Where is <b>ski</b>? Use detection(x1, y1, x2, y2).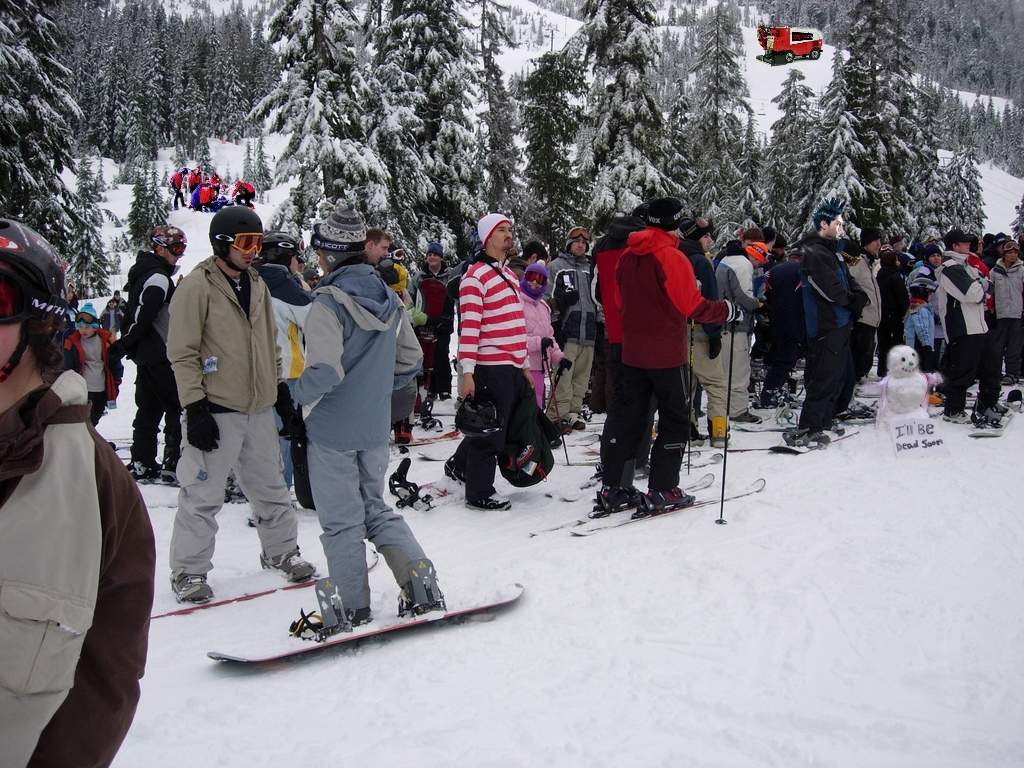
detection(393, 421, 466, 443).
